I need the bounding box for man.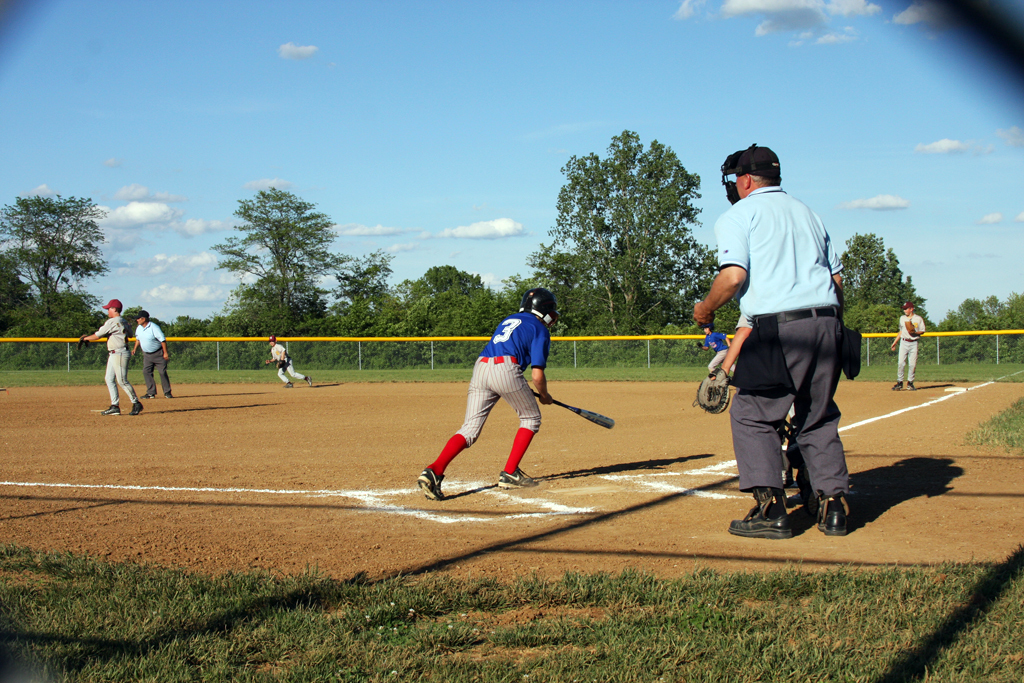
Here it is: x1=270 y1=334 x2=303 y2=386.
